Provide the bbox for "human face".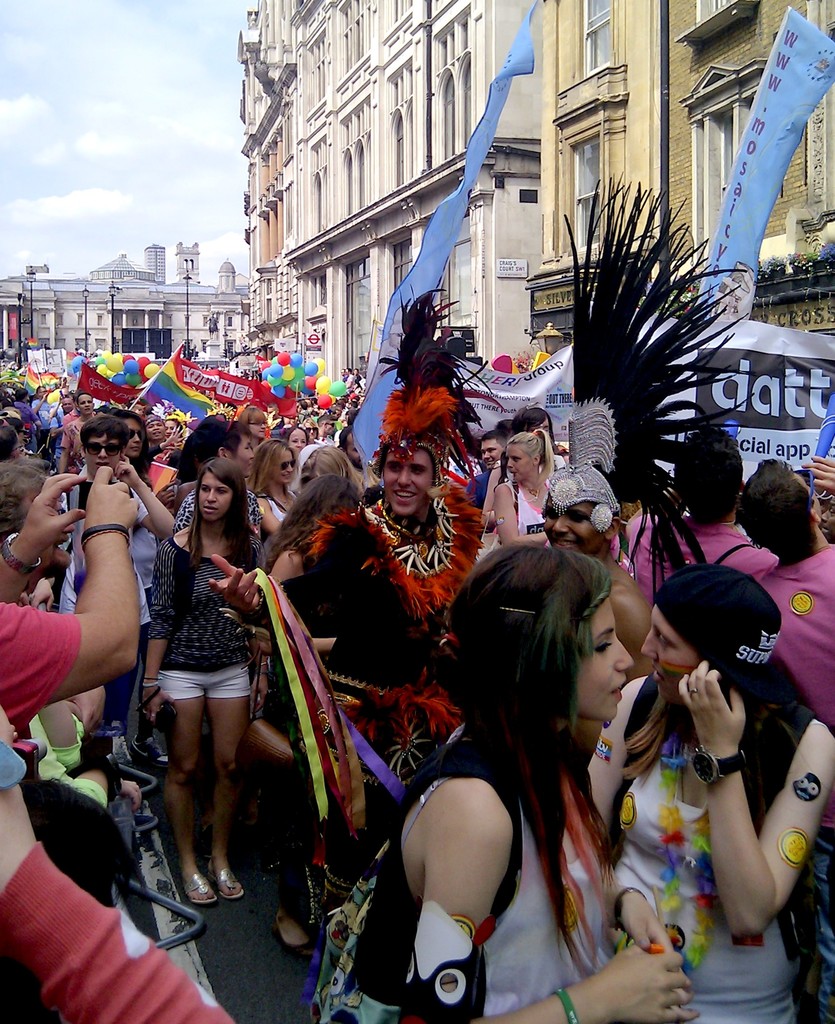
[128,420,145,457].
